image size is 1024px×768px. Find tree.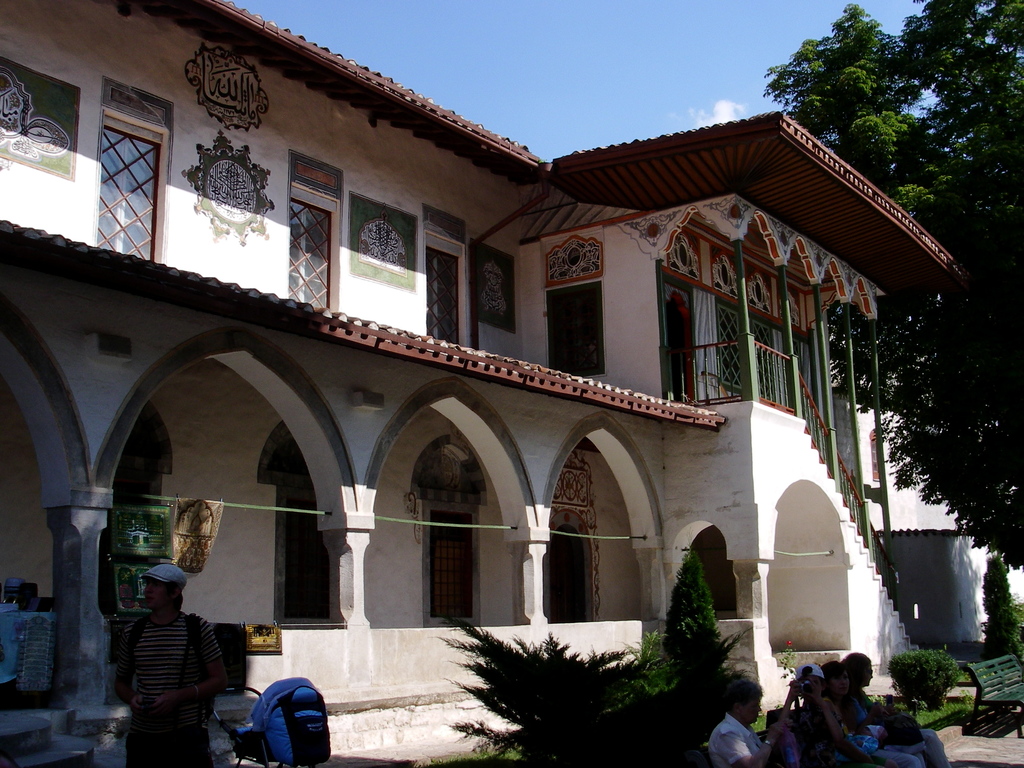
<region>429, 607, 754, 767</region>.
